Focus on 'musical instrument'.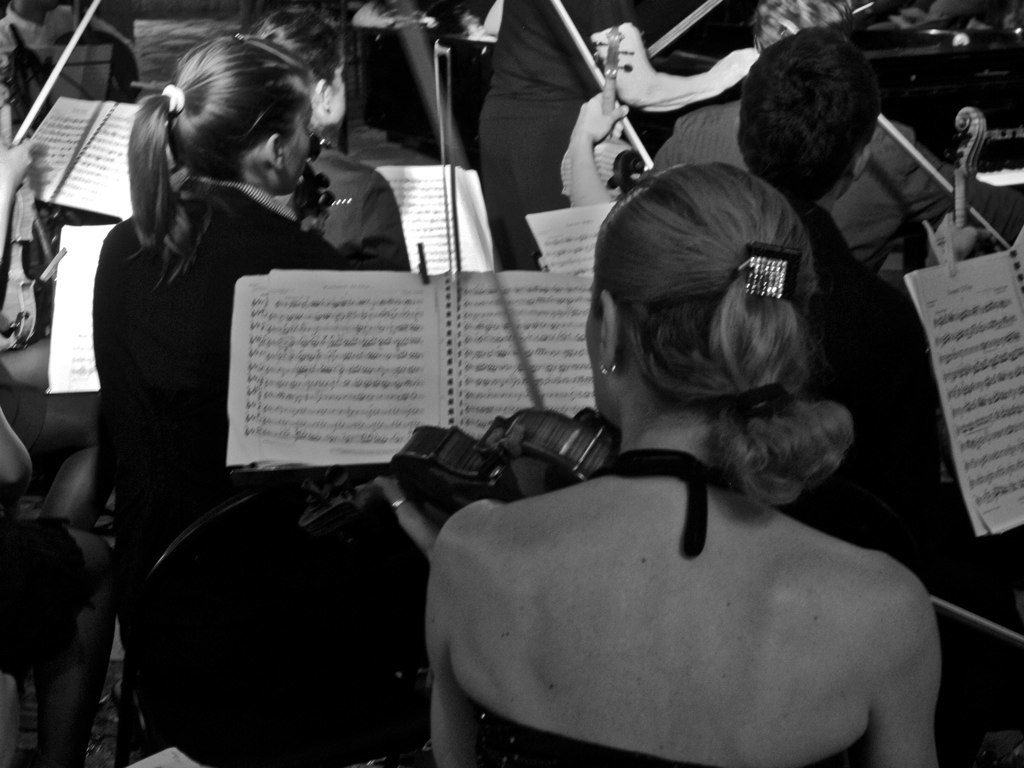
Focused at (545, 0, 670, 238).
